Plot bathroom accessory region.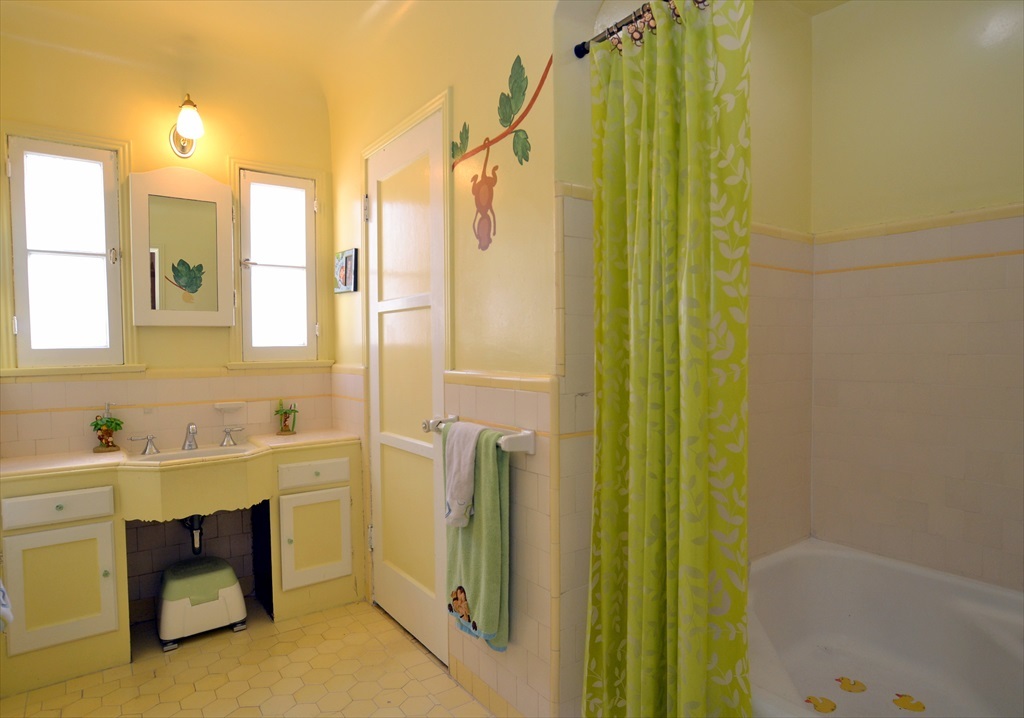
Plotted at pyautogui.locateOnScreen(429, 415, 535, 456).
